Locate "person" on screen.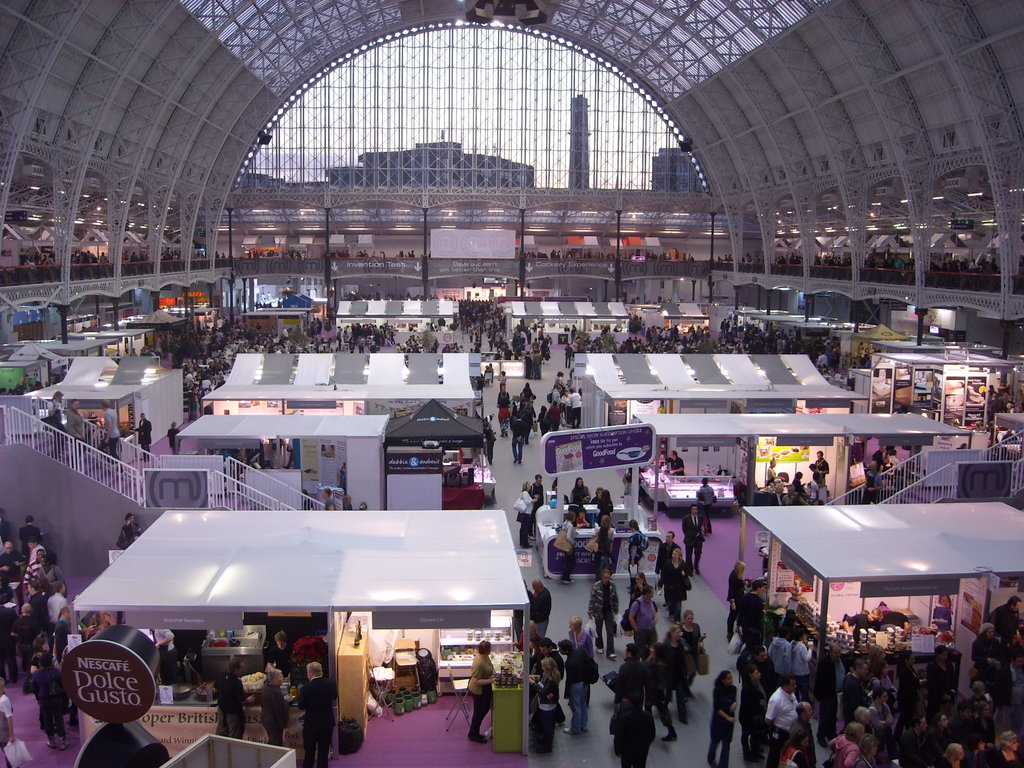
On screen at 781:484:813:506.
